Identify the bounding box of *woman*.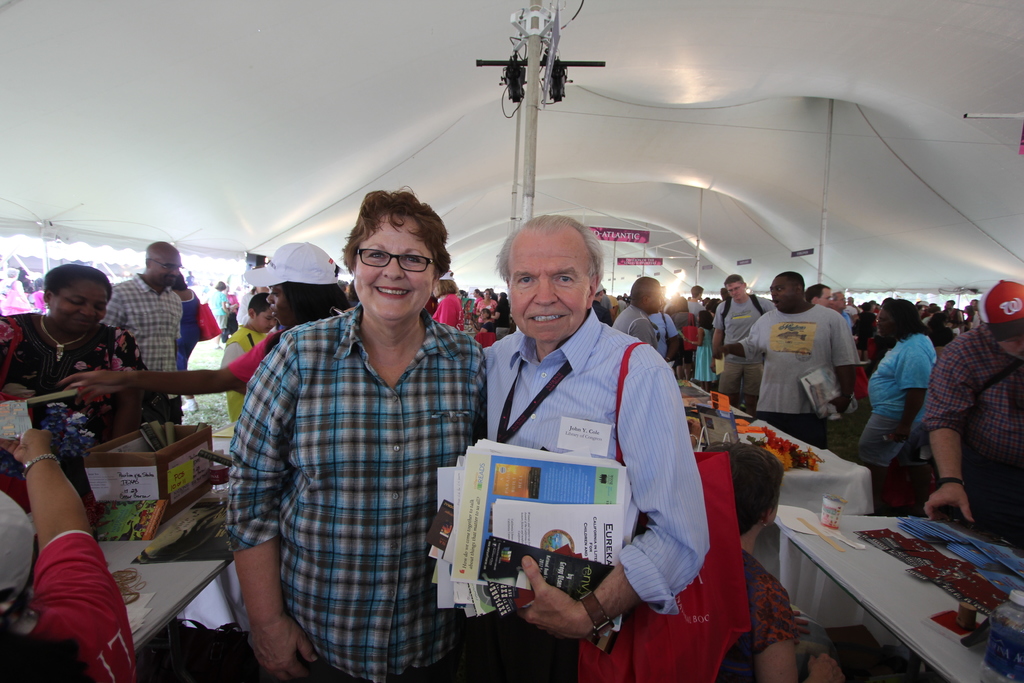
168:271:201:372.
